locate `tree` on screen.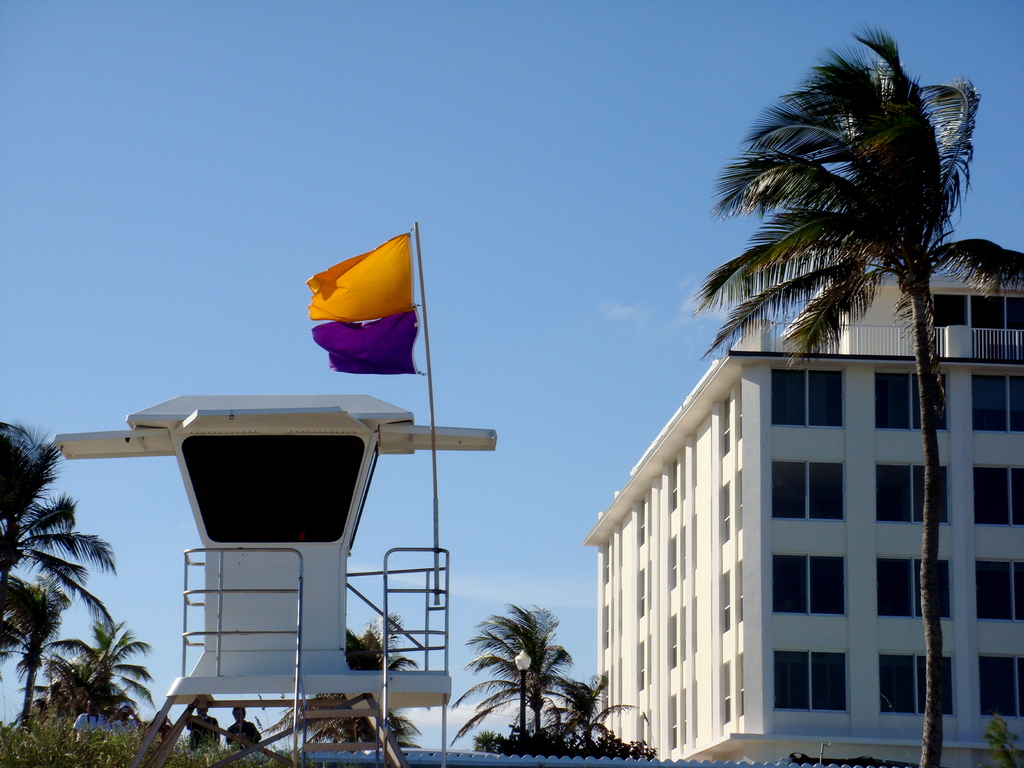
On screen at 0, 421, 122, 666.
